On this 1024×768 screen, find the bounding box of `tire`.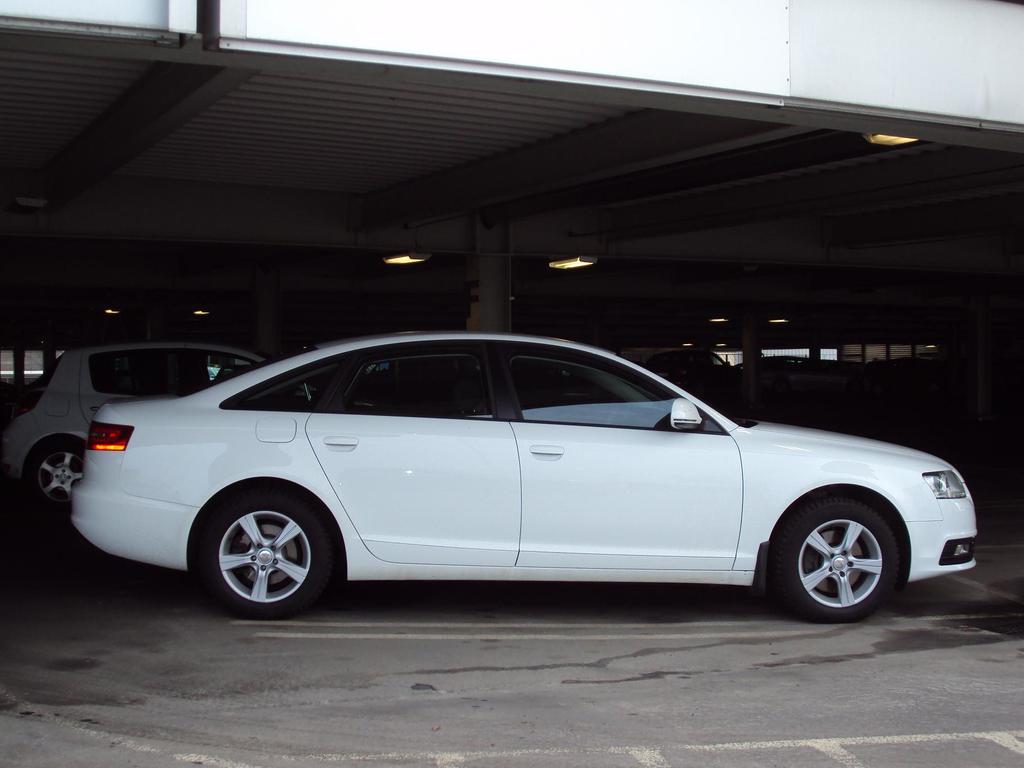
Bounding box: bbox(765, 495, 918, 620).
